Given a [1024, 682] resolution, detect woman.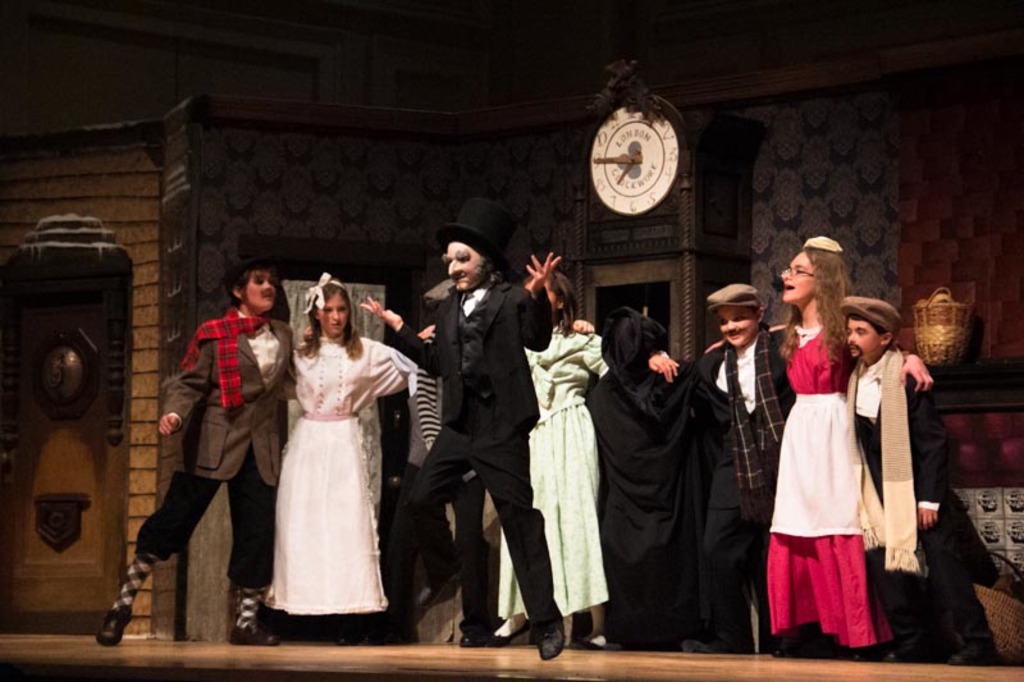
(273, 271, 421, 613).
